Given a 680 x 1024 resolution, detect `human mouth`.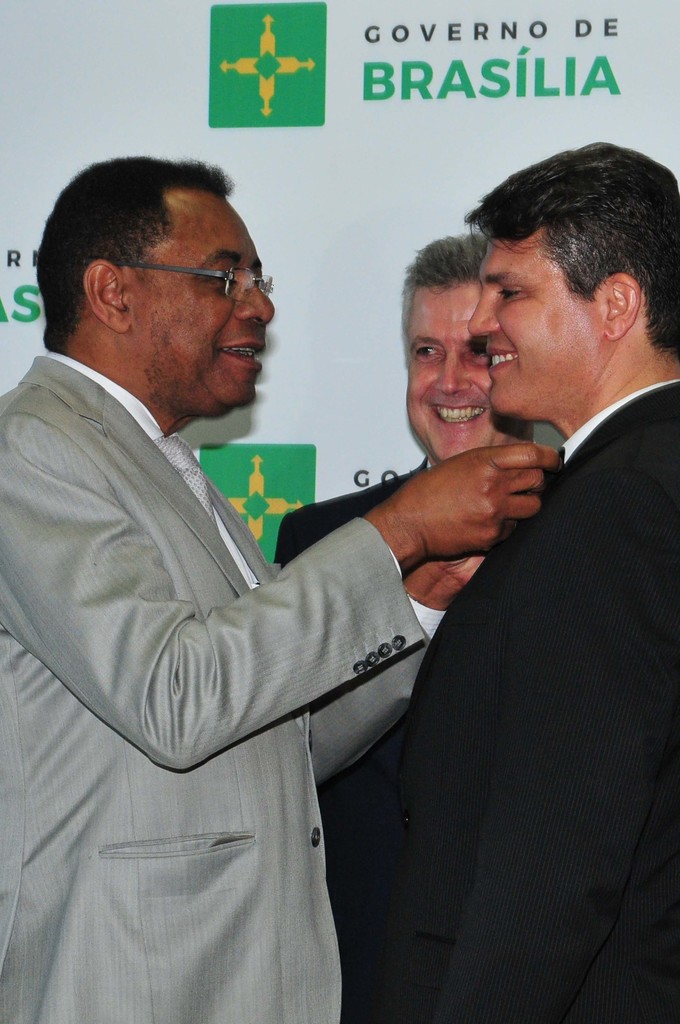
locate(217, 335, 264, 373).
